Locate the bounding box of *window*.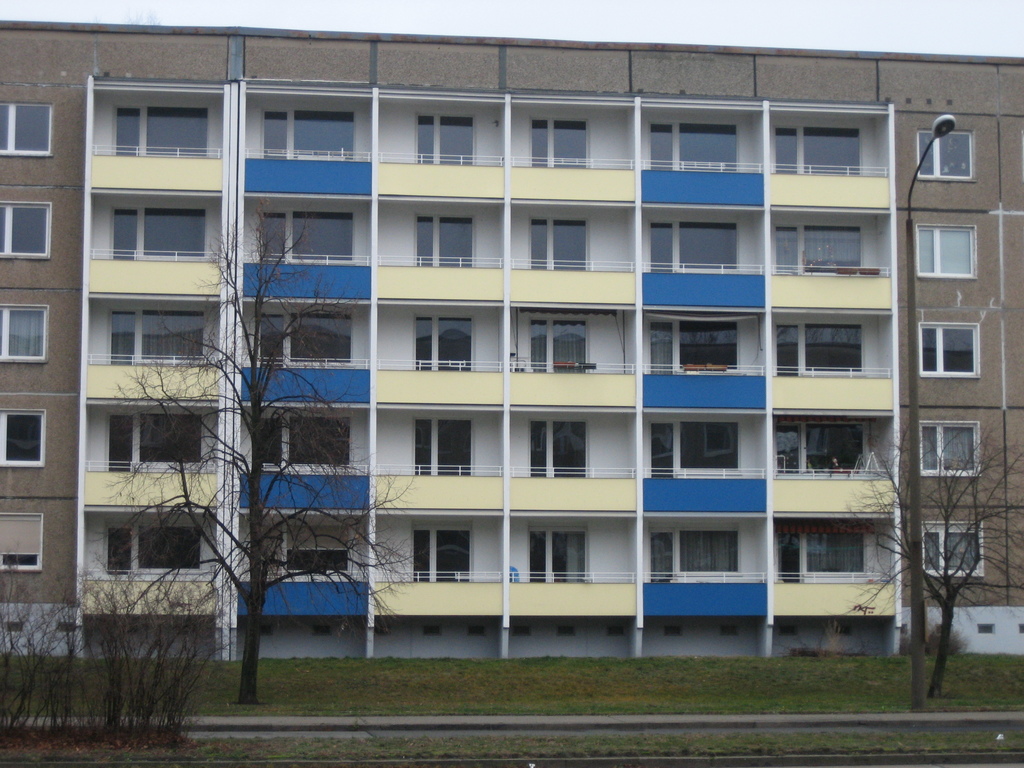
Bounding box: (0, 511, 45, 573).
